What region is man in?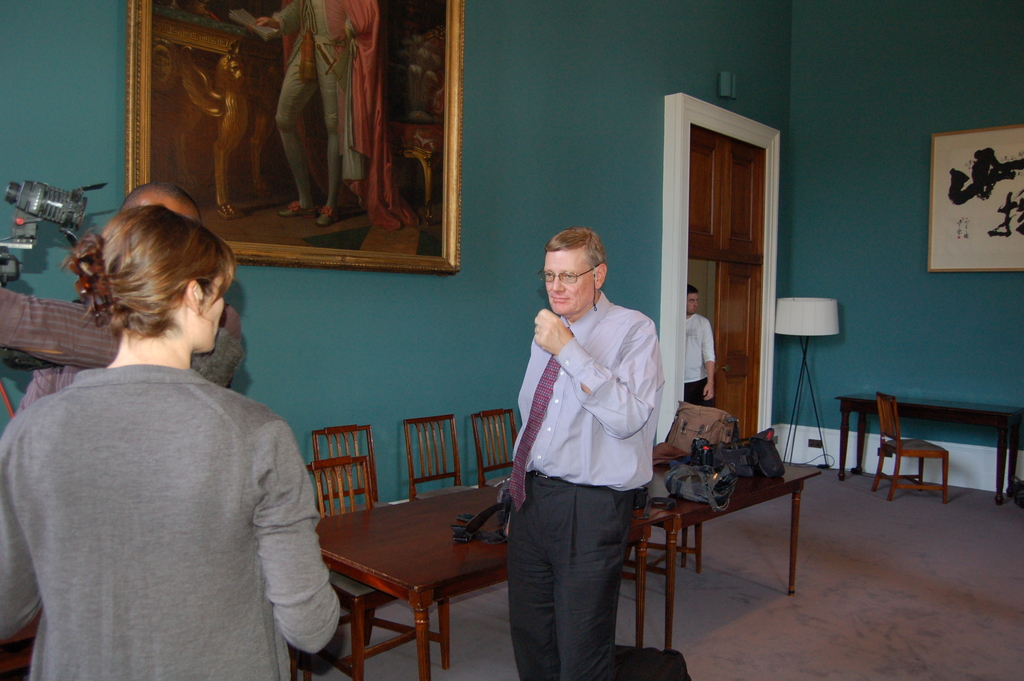
683, 286, 716, 405.
